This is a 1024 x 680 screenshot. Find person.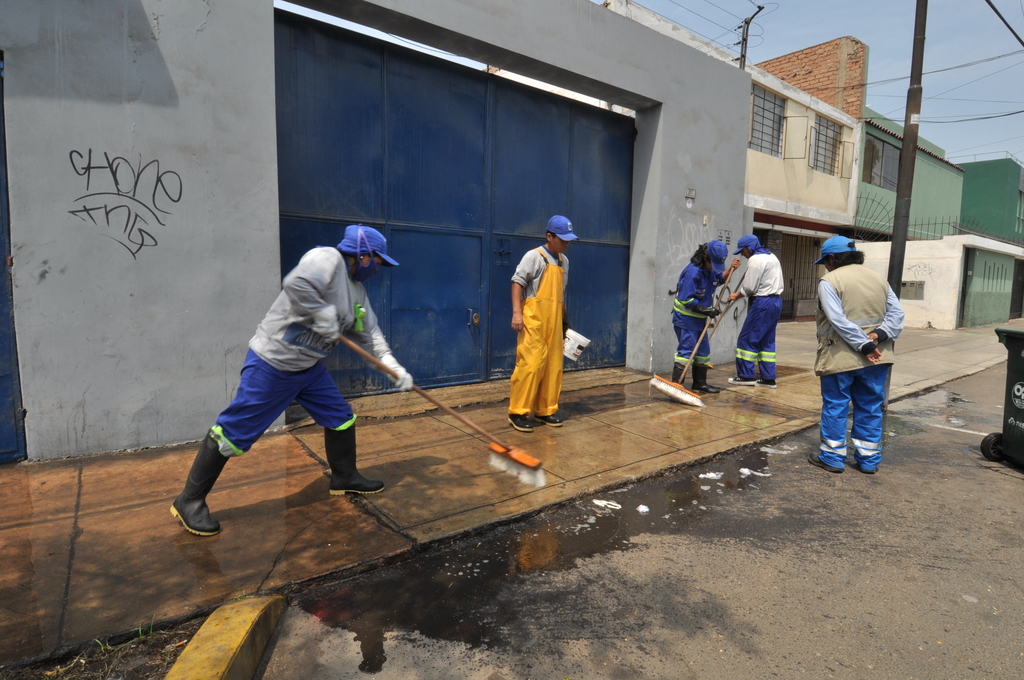
Bounding box: (x1=660, y1=238, x2=744, y2=400).
